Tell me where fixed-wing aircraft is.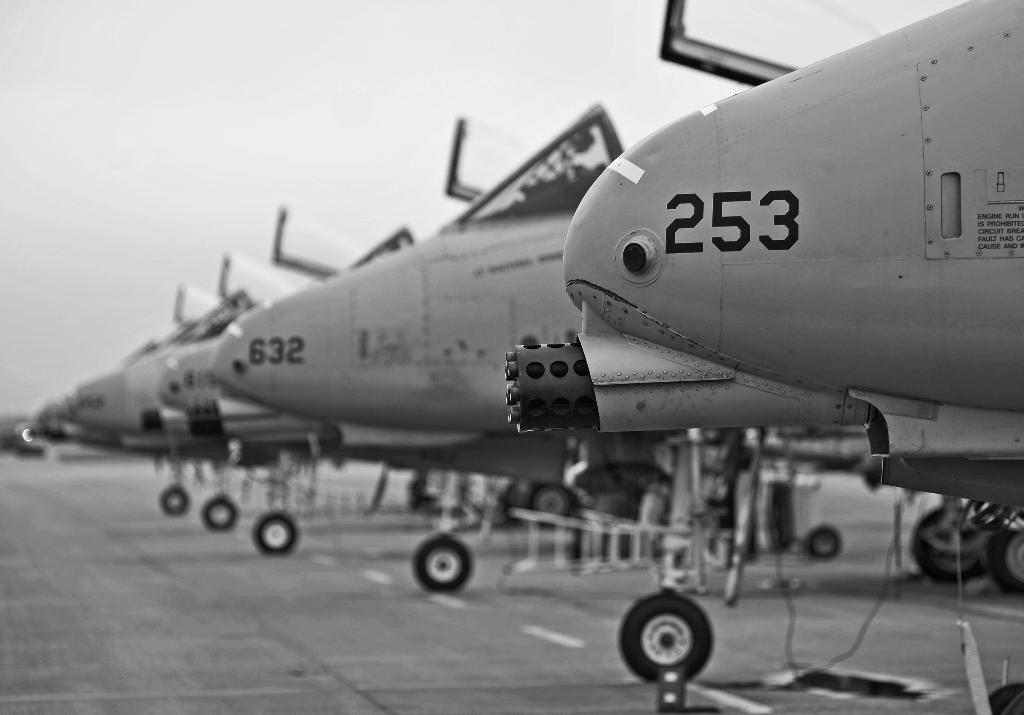
fixed-wing aircraft is at (497,0,1023,699).
